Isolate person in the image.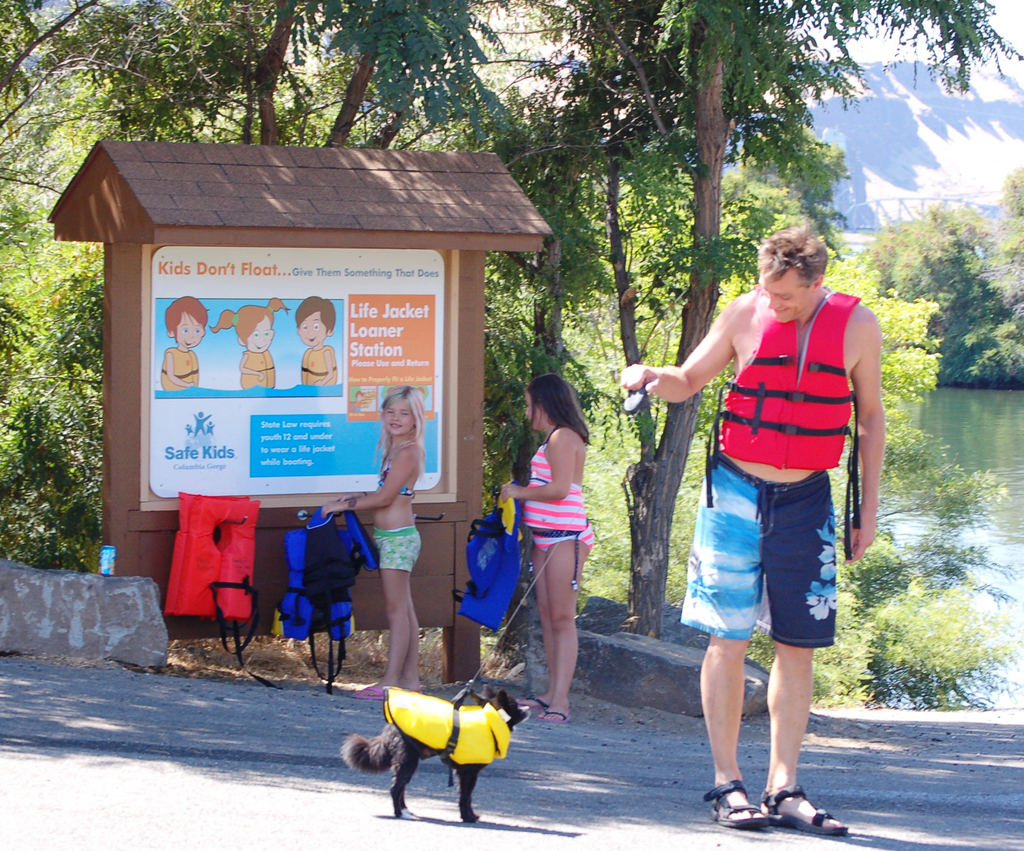
Isolated region: [317, 382, 424, 704].
